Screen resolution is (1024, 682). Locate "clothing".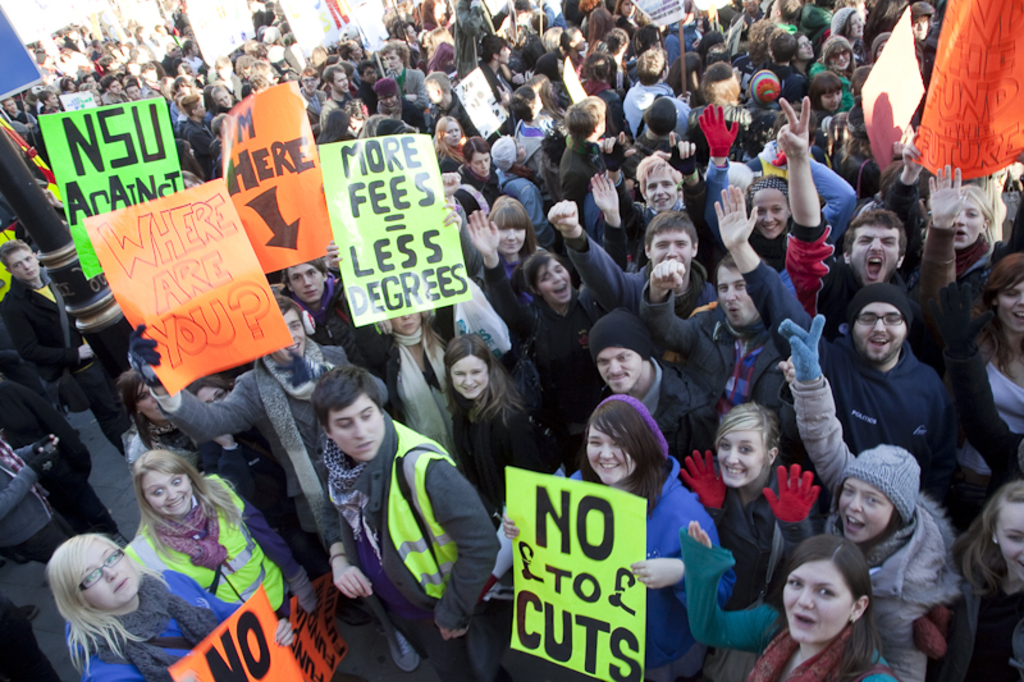
(x1=0, y1=273, x2=131, y2=457).
